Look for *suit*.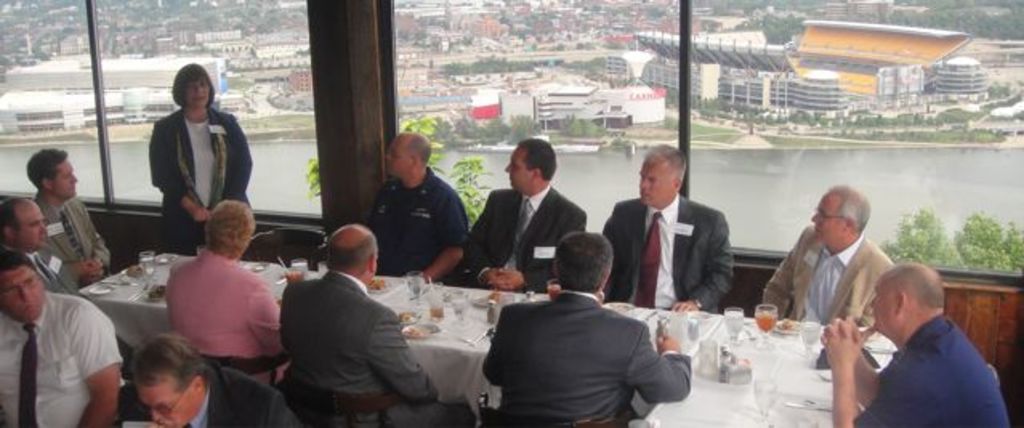
Found: left=34, top=192, right=114, bottom=285.
